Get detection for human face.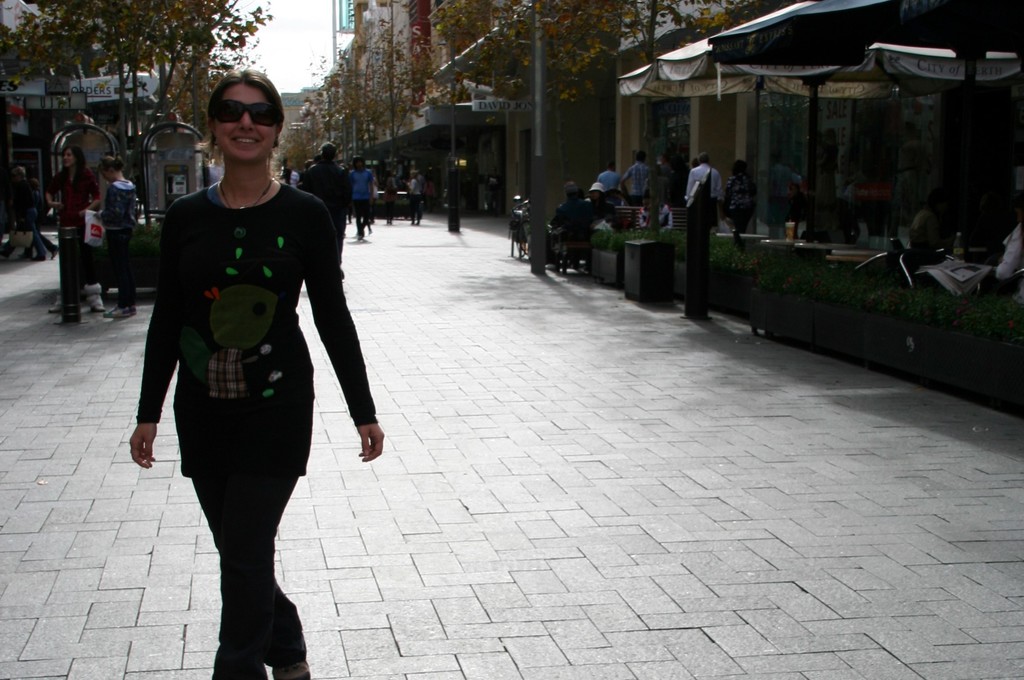
Detection: {"x1": 63, "y1": 150, "x2": 75, "y2": 171}.
